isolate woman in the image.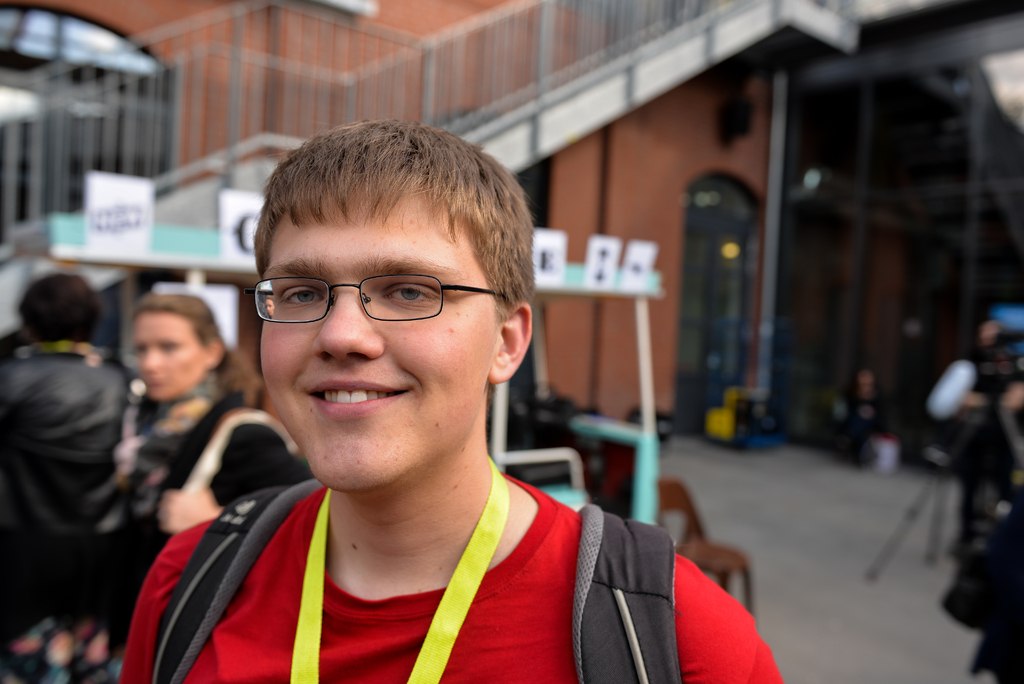
Isolated region: [74,254,269,644].
